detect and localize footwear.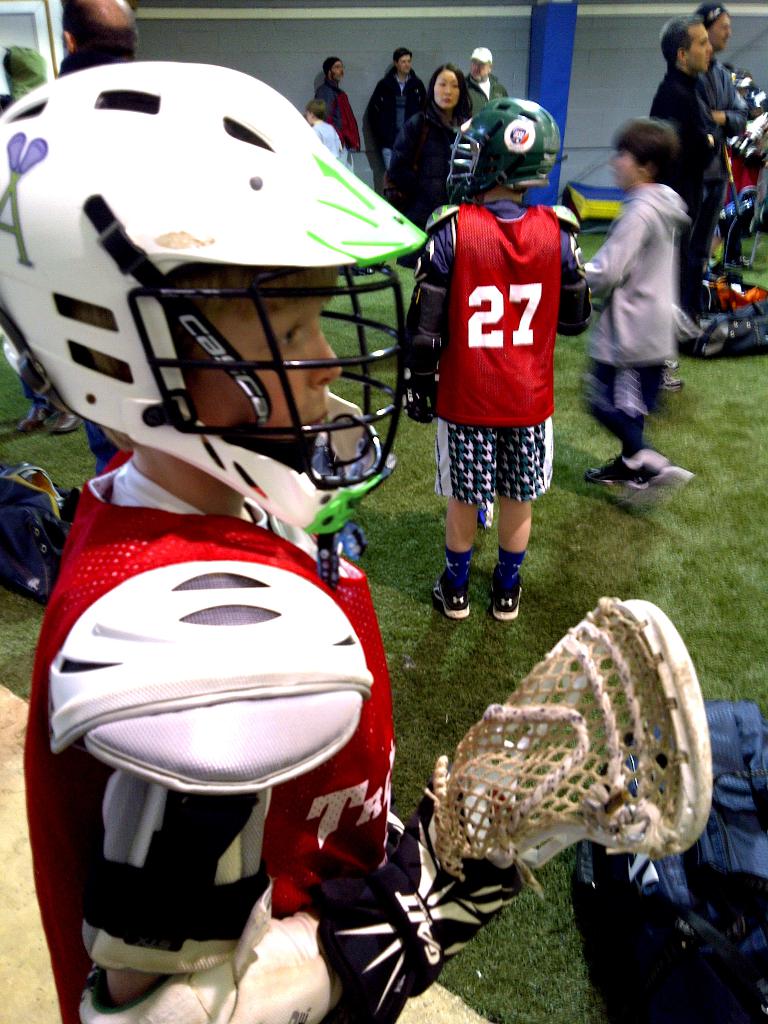
Localized at [20,410,48,428].
